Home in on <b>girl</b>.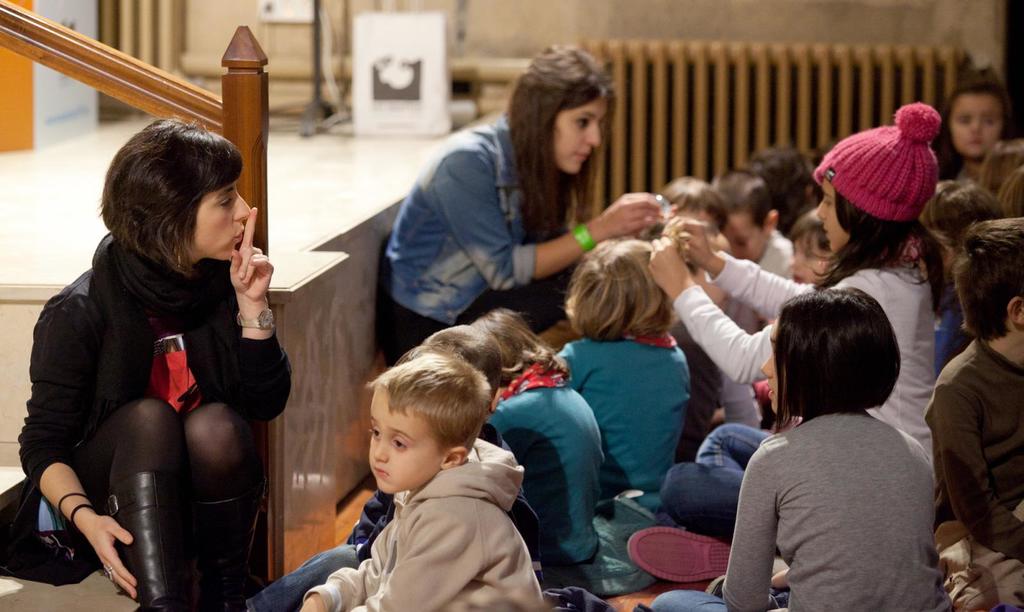
Homed in at l=550, t=232, r=694, b=497.
